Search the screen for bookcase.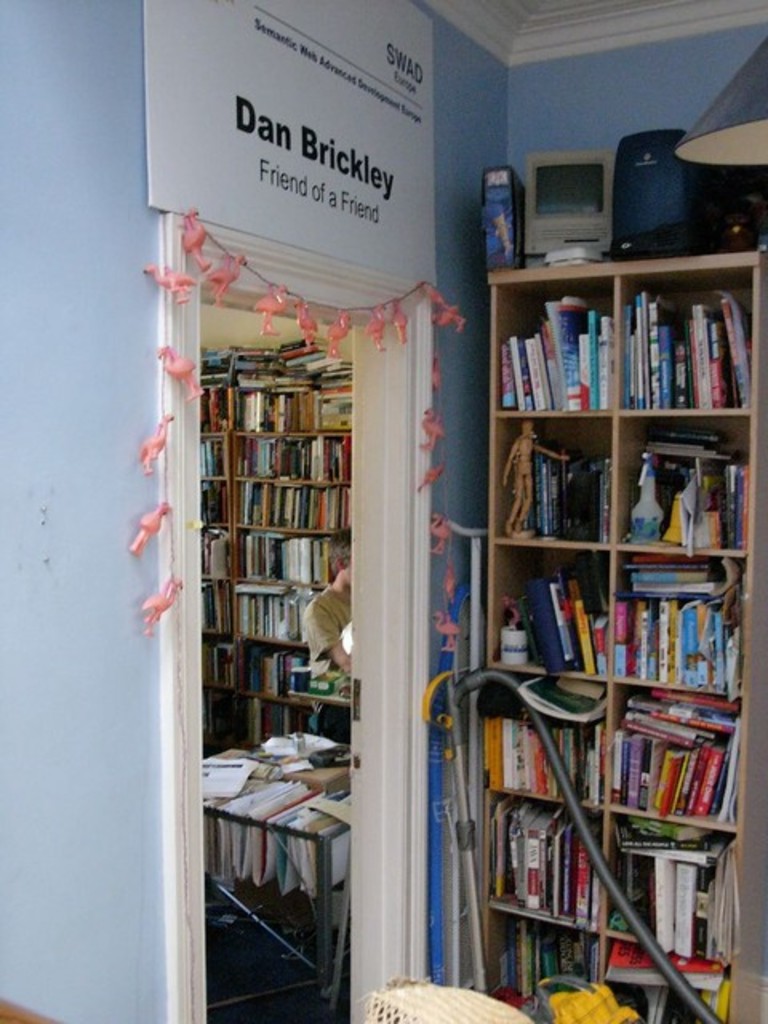
Found at region(434, 414, 763, 1003).
